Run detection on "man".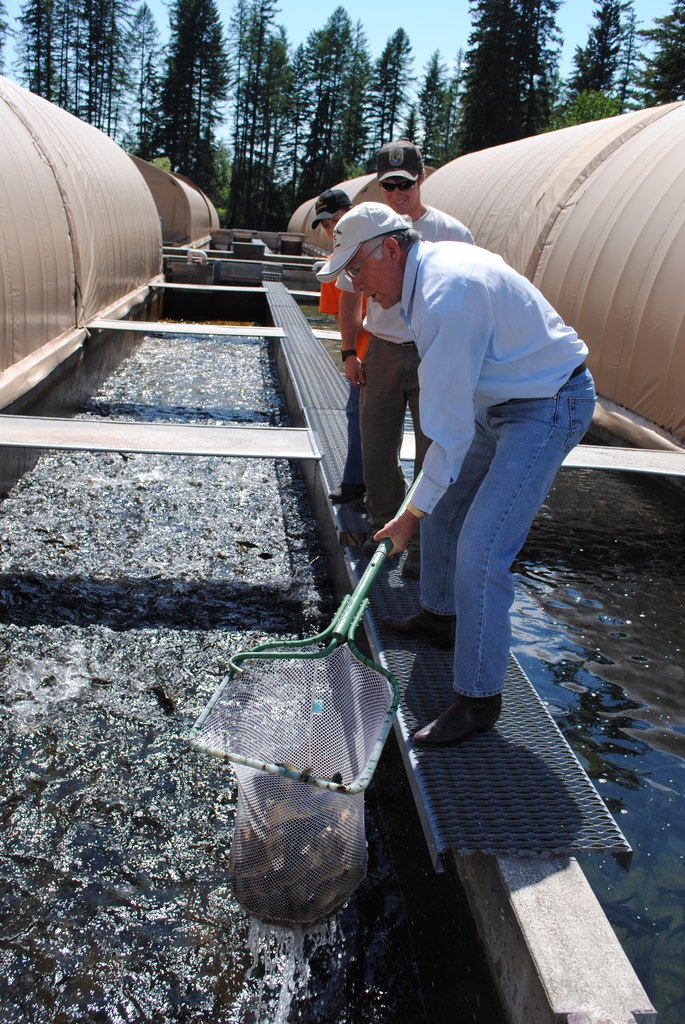
Result: <bbox>293, 173, 377, 518</bbox>.
